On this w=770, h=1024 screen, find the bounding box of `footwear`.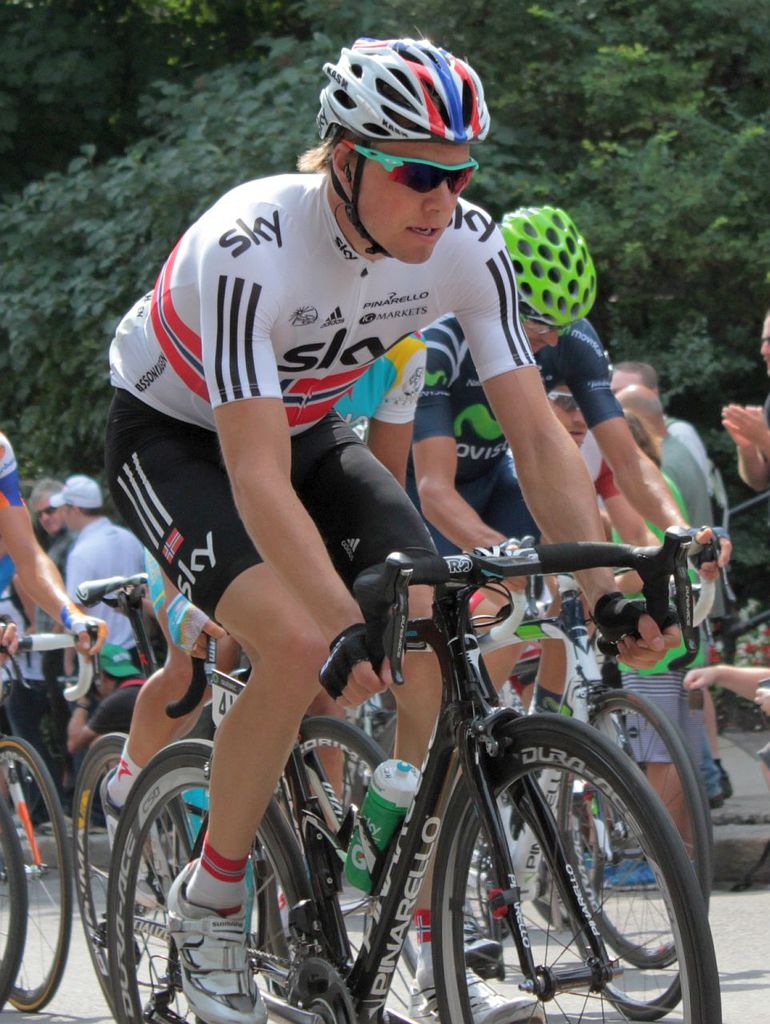
Bounding box: 94:762:166:885.
